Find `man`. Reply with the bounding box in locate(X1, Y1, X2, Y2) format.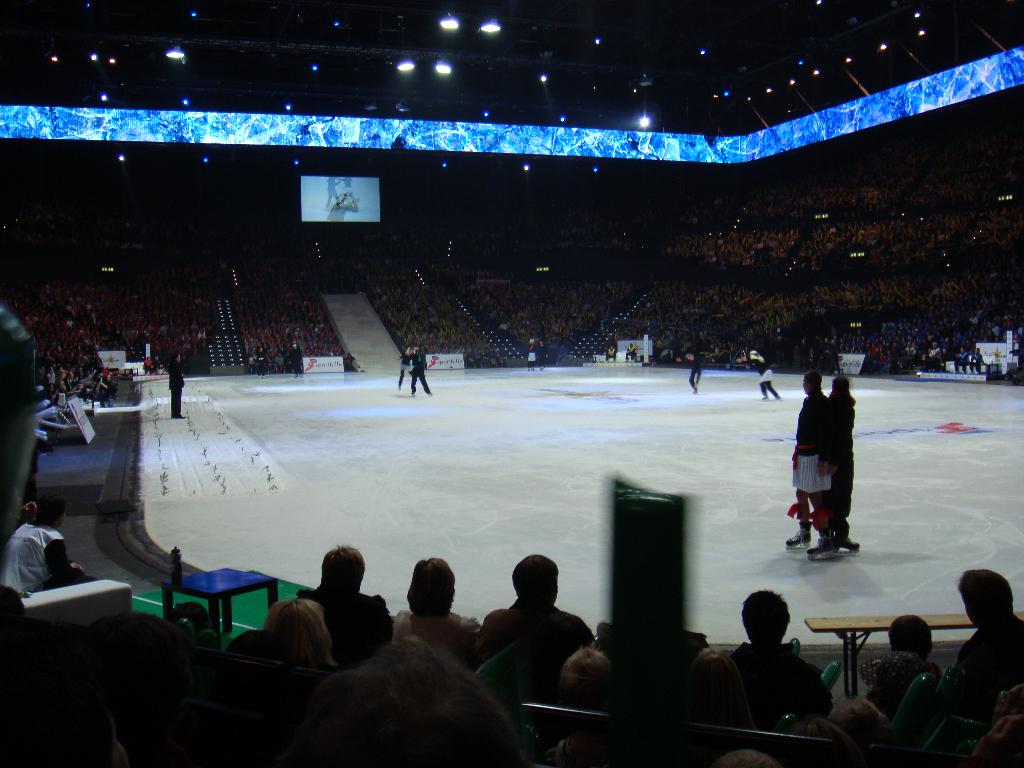
locate(956, 569, 1023, 716).
